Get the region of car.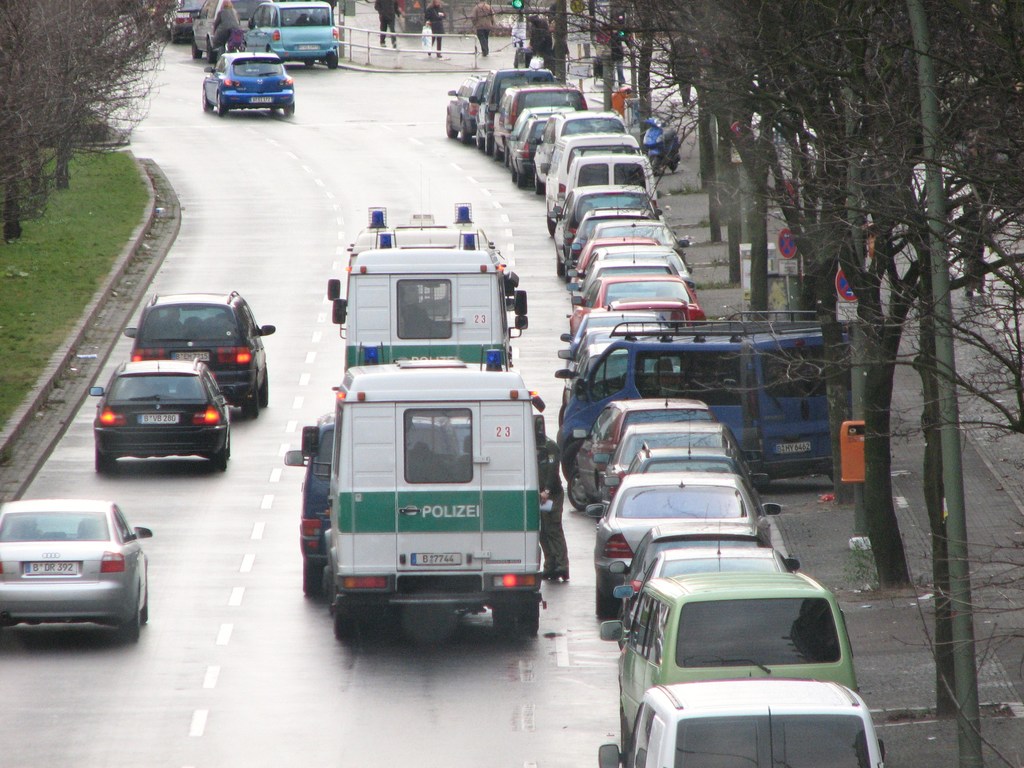
{"left": 559, "top": 343, "right": 658, "bottom": 405}.
